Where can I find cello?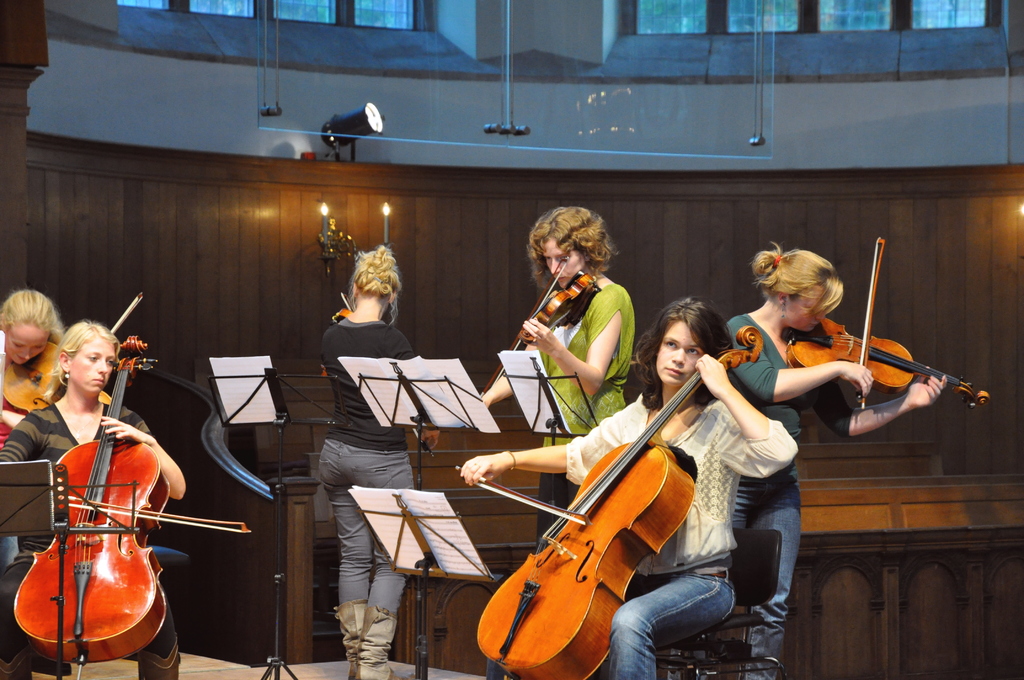
You can find it at left=13, top=336, right=248, bottom=679.
